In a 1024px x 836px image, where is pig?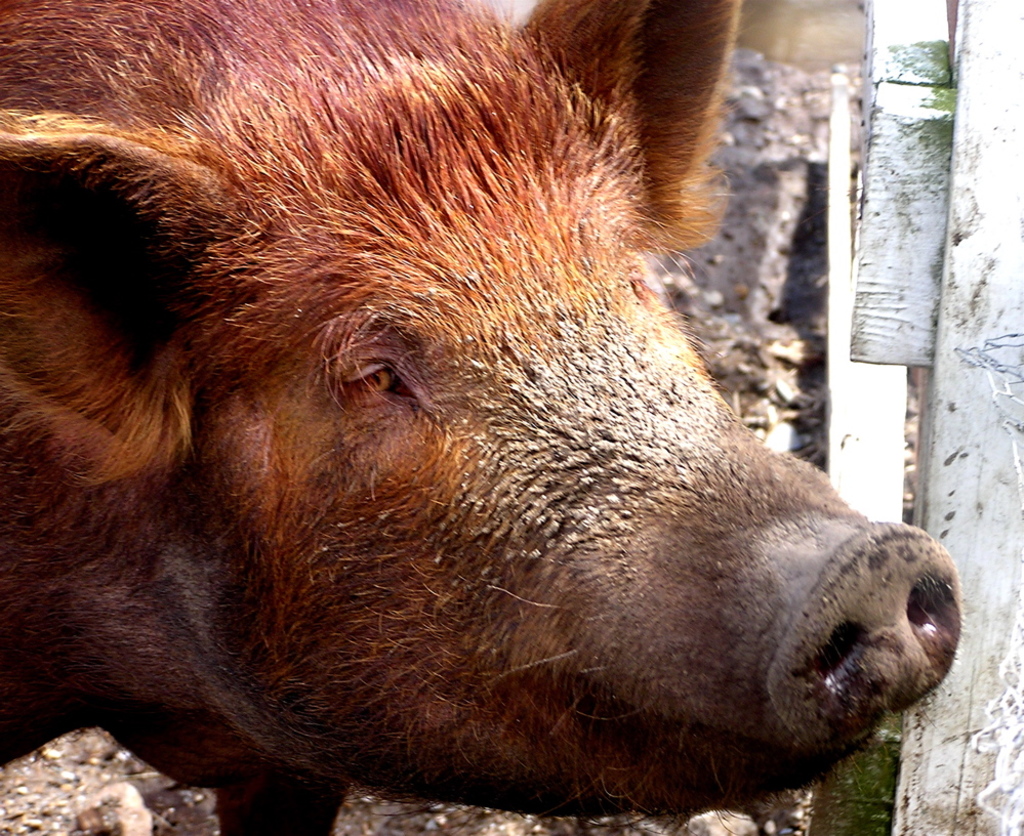
region(0, 0, 964, 835).
